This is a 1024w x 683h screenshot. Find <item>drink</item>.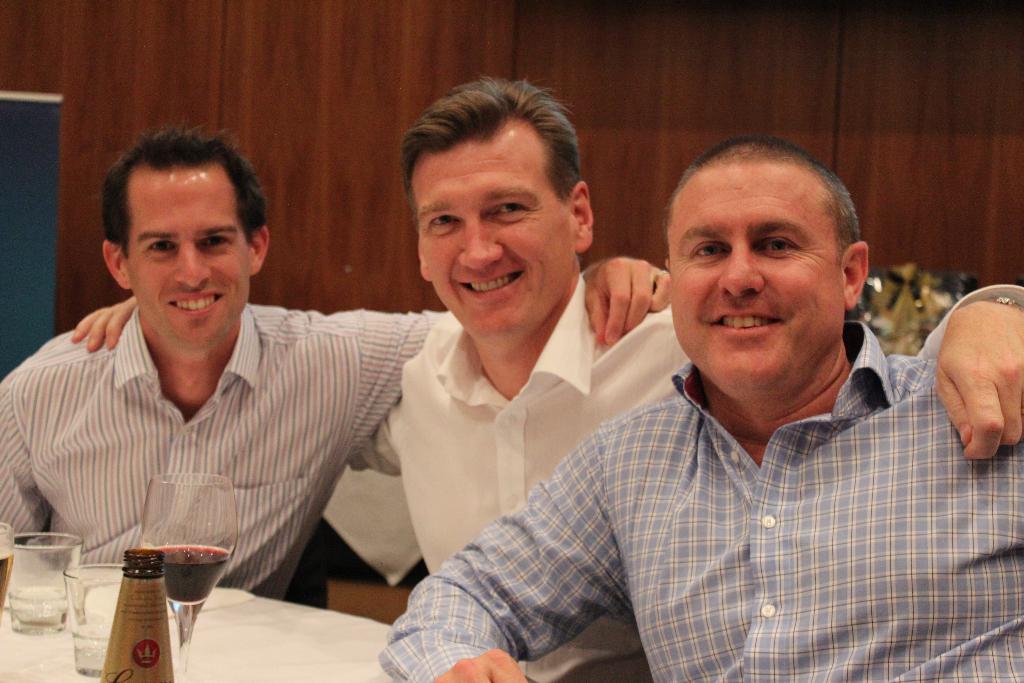
Bounding box: 154 539 231 602.
